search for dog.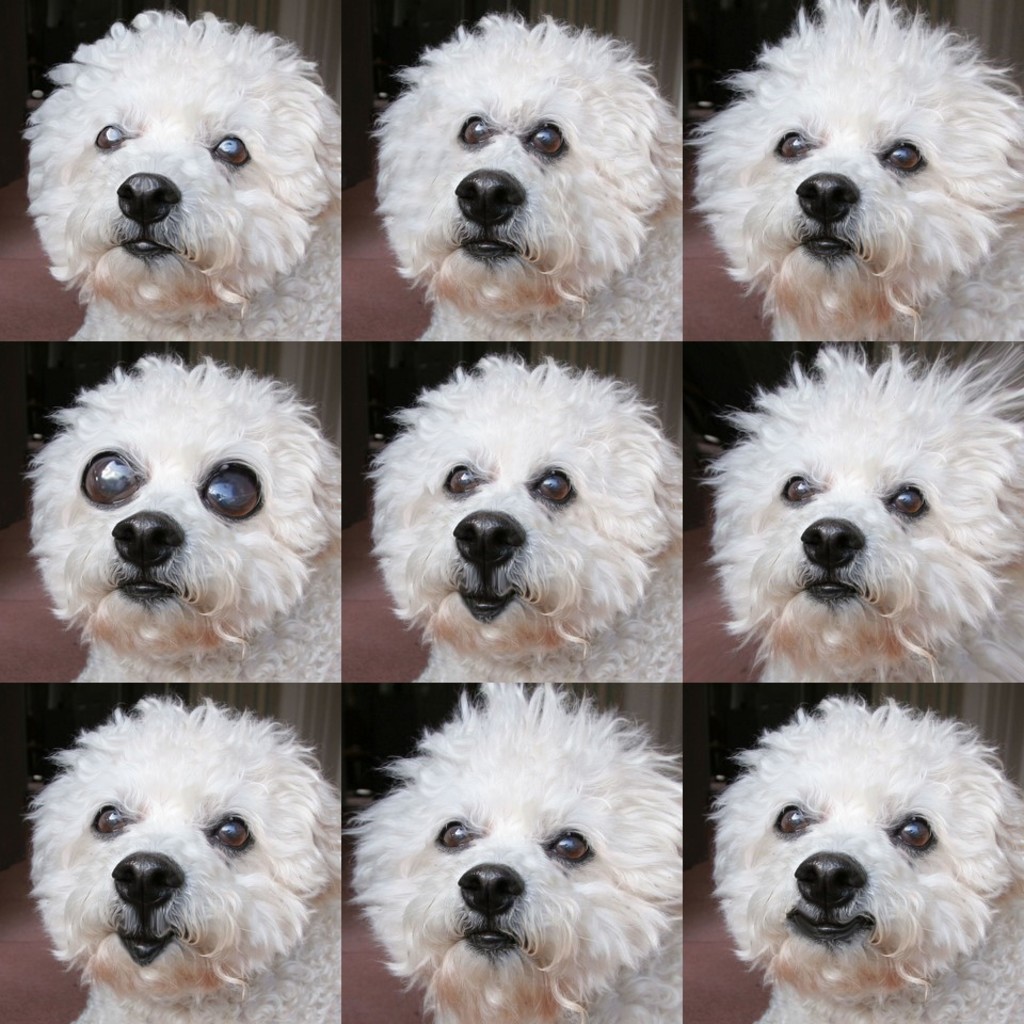
Found at 22,353,345,682.
